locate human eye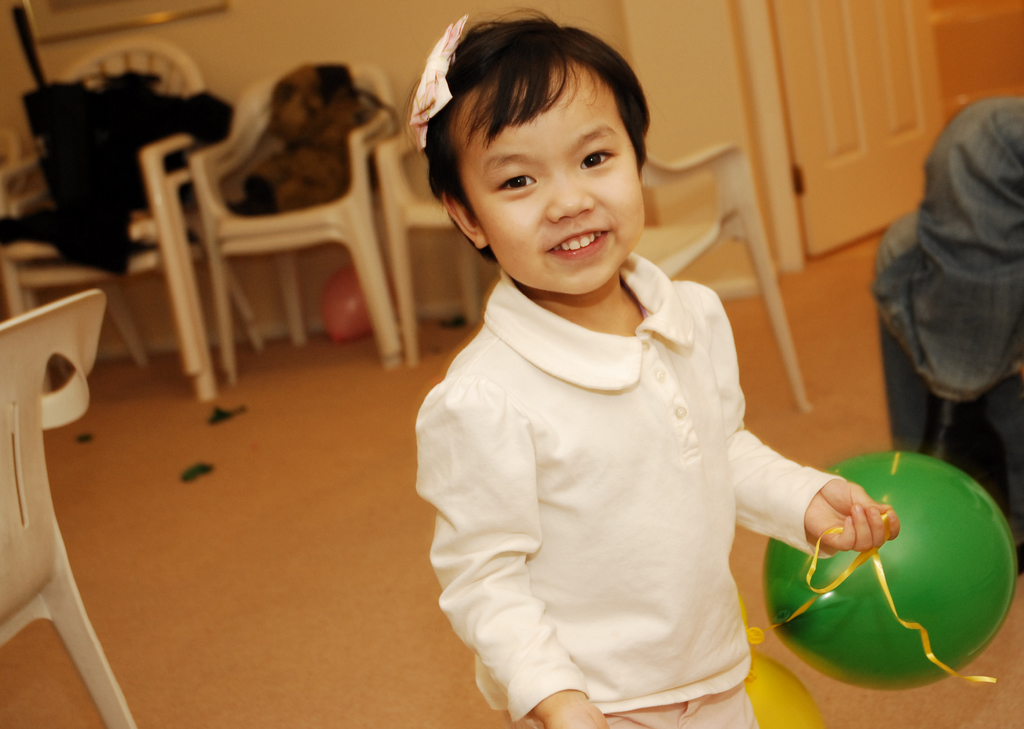
(577,143,619,171)
